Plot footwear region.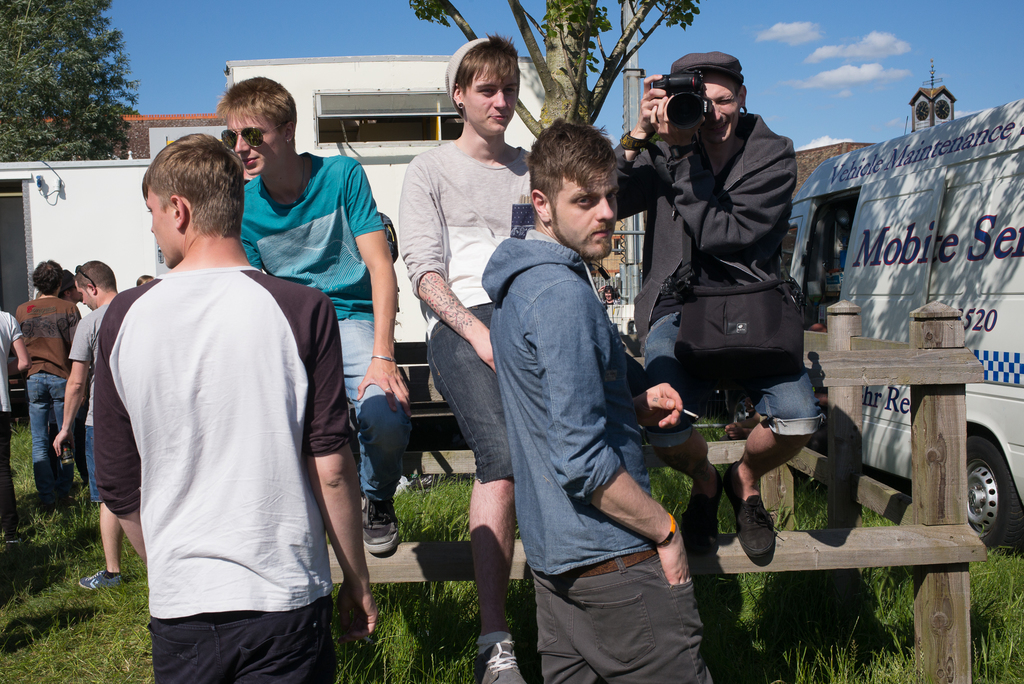
Plotted at crop(728, 474, 774, 564).
